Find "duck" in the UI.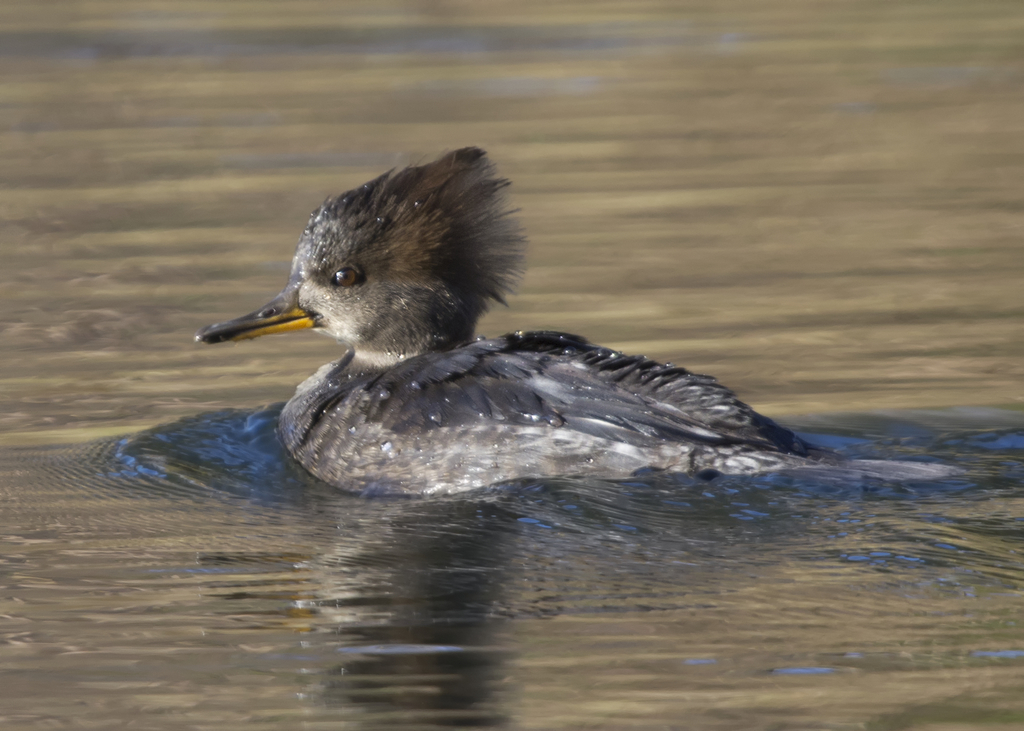
UI element at {"left": 192, "top": 155, "right": 840, "bottom": 512}.
